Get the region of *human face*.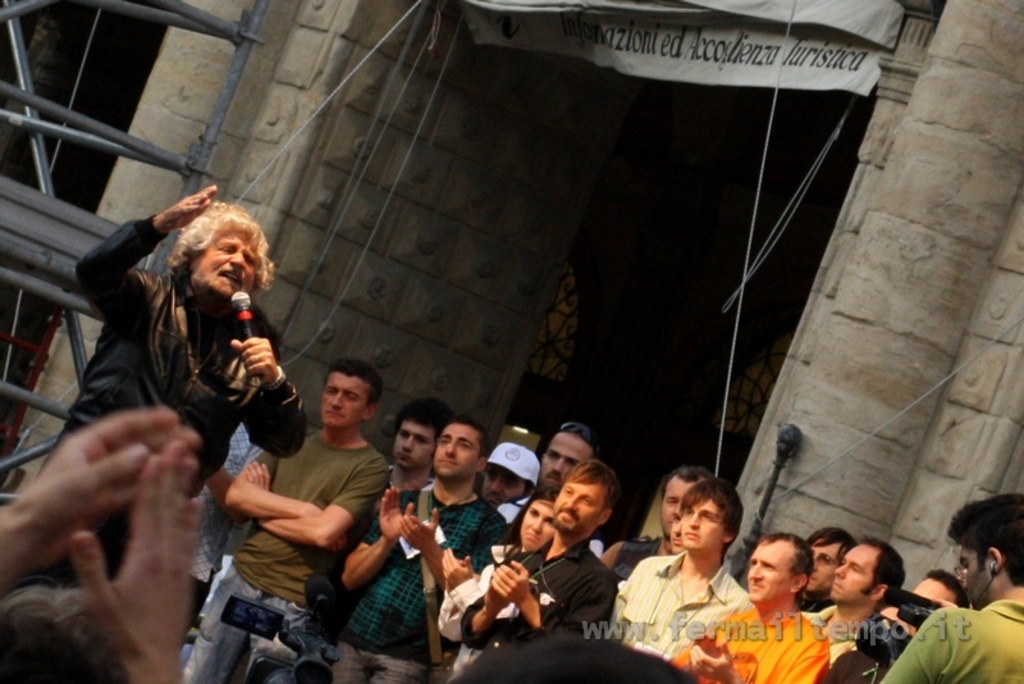
813, 544, 838, 589.
